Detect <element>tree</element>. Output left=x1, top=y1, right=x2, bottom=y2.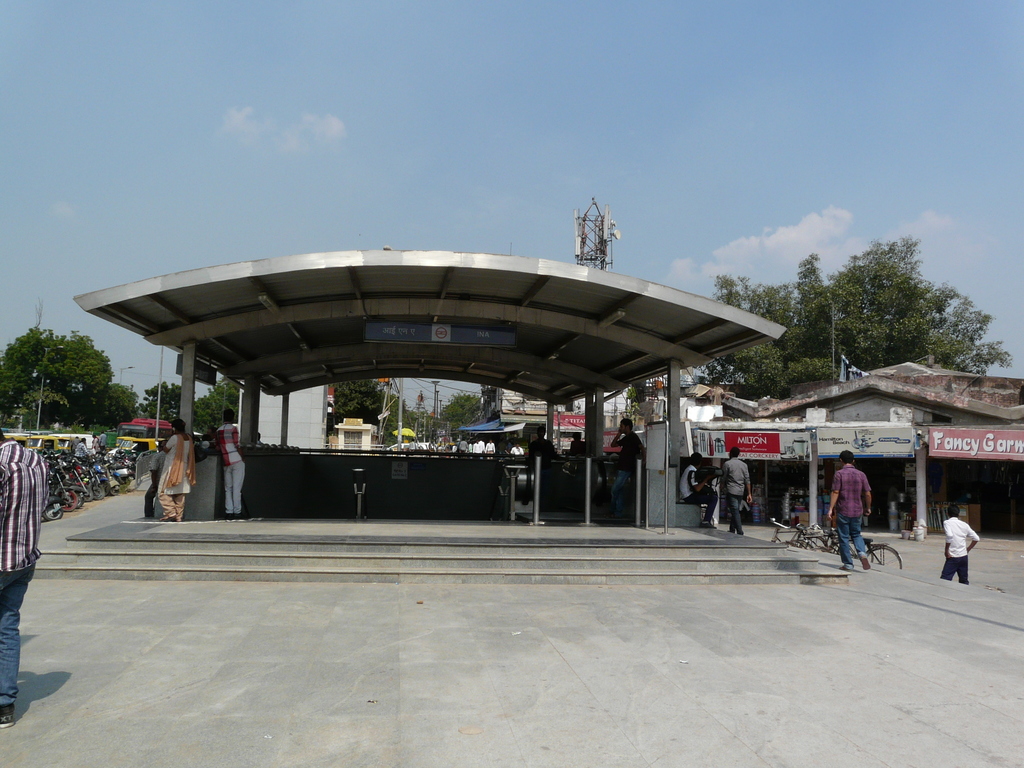
left=99, top=380, right=186, bottom=431.
